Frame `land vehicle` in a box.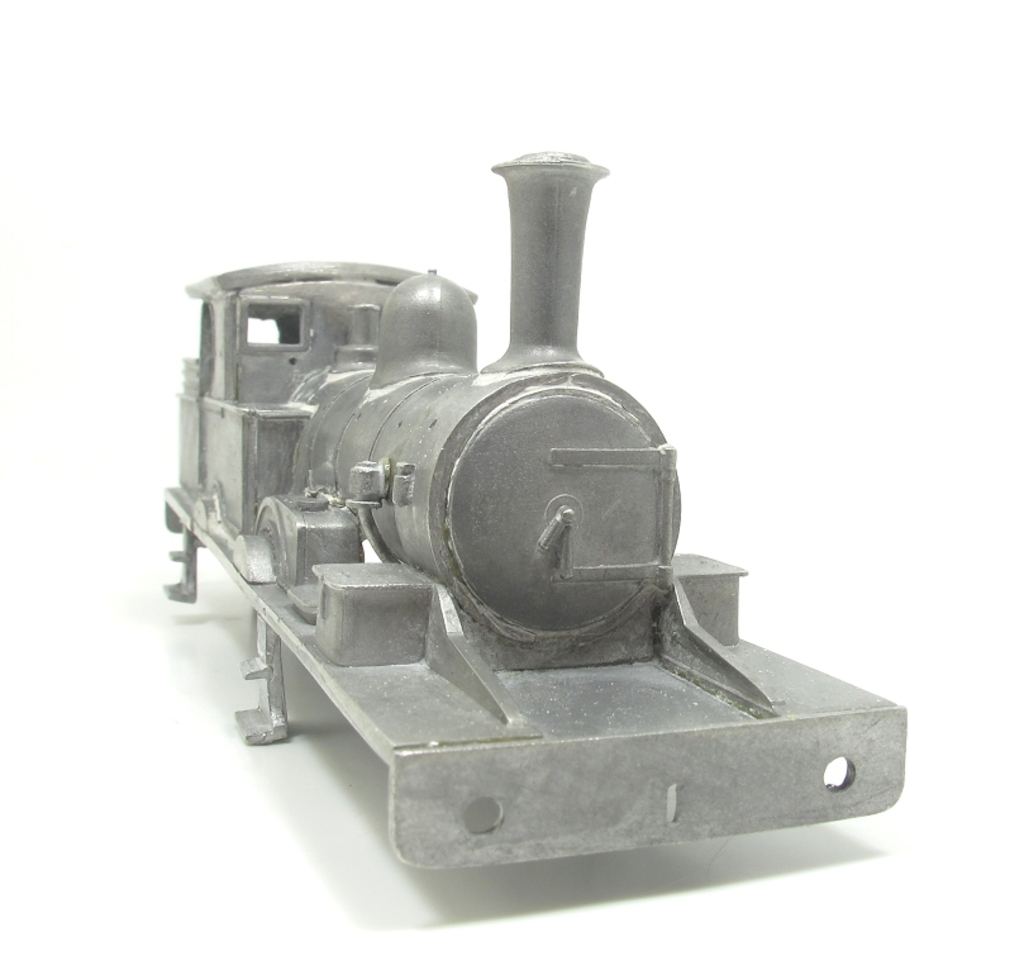
[x1=161, y1=249, x2=943, y2=903].
